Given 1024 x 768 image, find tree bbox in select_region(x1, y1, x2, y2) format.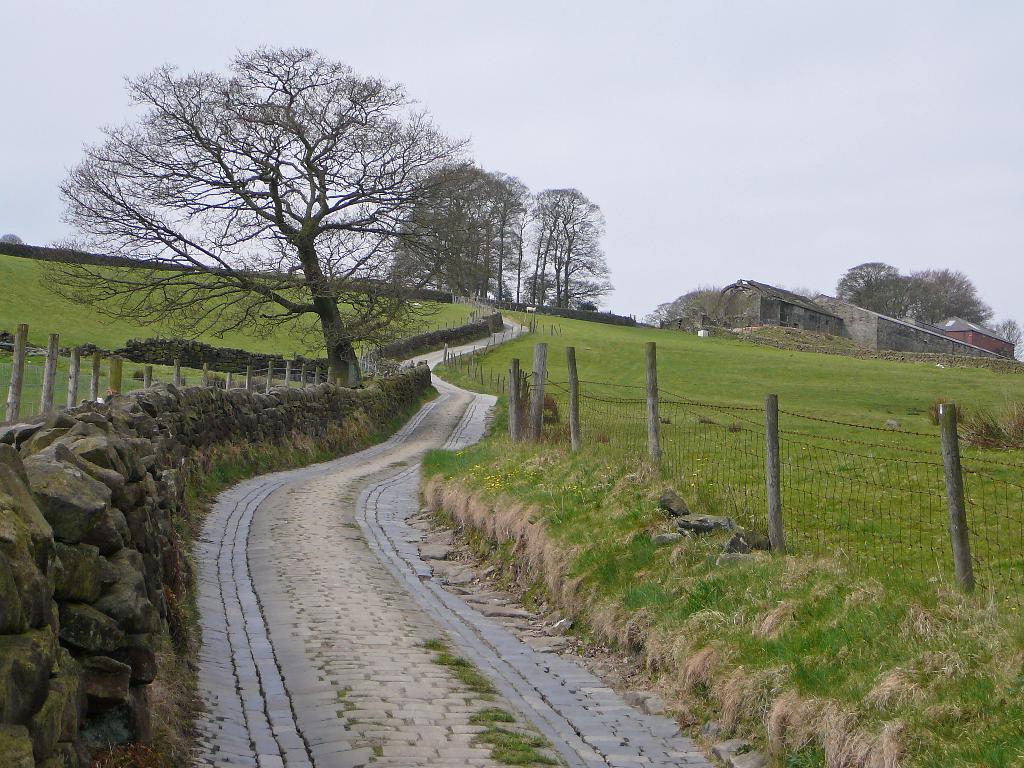
select_region(551, 196, 619, 314).
